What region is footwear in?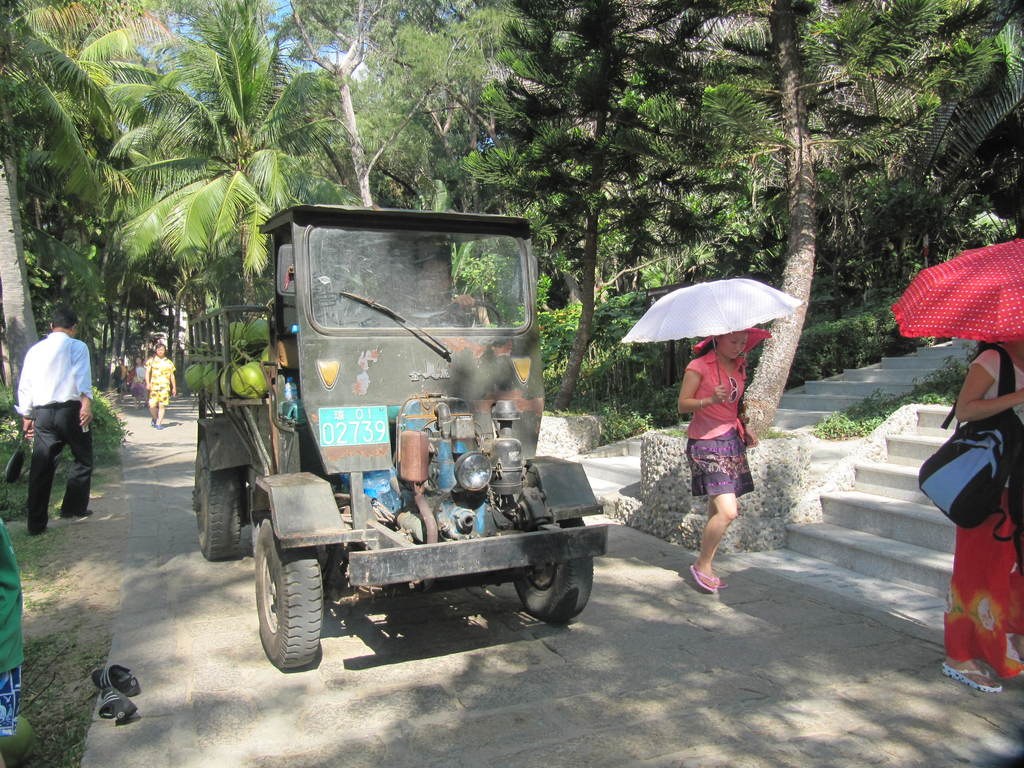
bbox=[68, 509, 93, 520].
